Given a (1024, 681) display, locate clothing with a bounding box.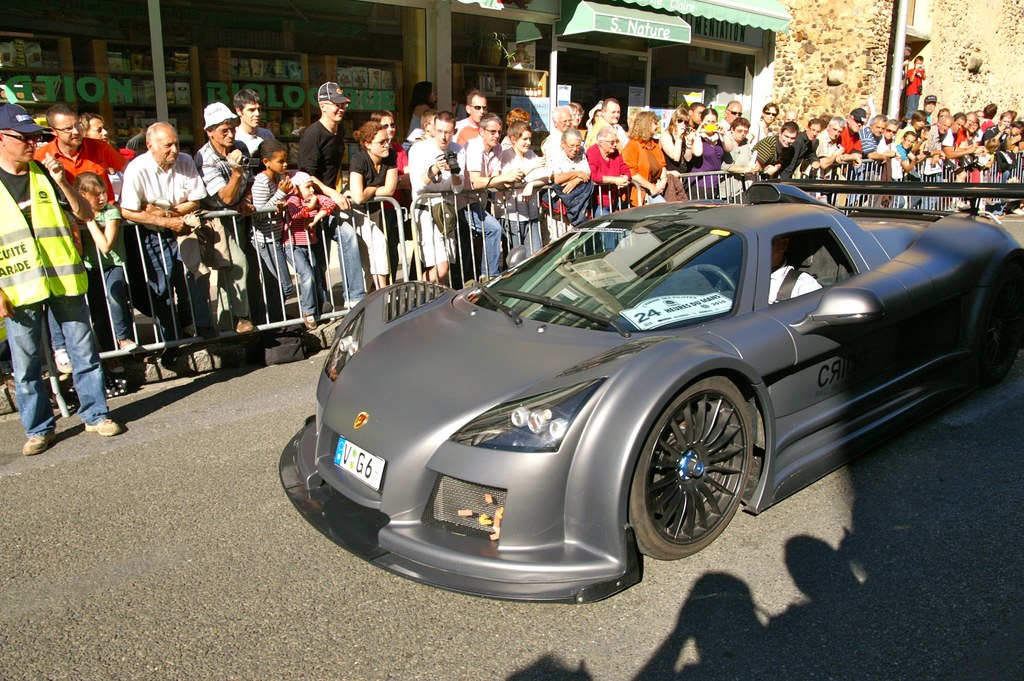
Located: bbox(451, 117, 479, 147).
